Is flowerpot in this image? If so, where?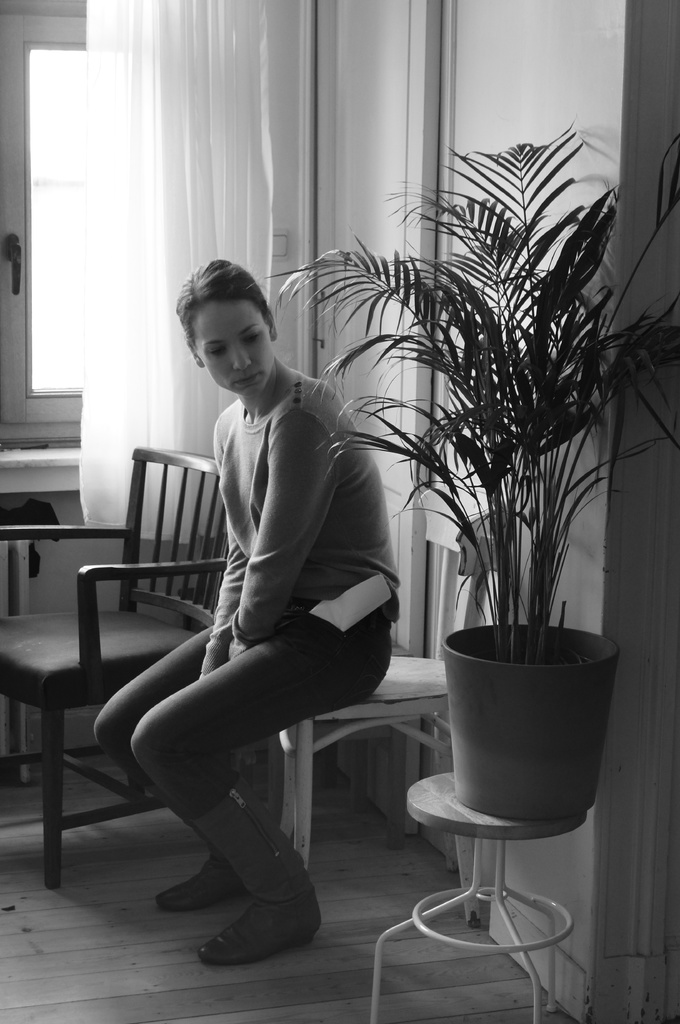
Yes, at region(438, 620, 605, 853).
